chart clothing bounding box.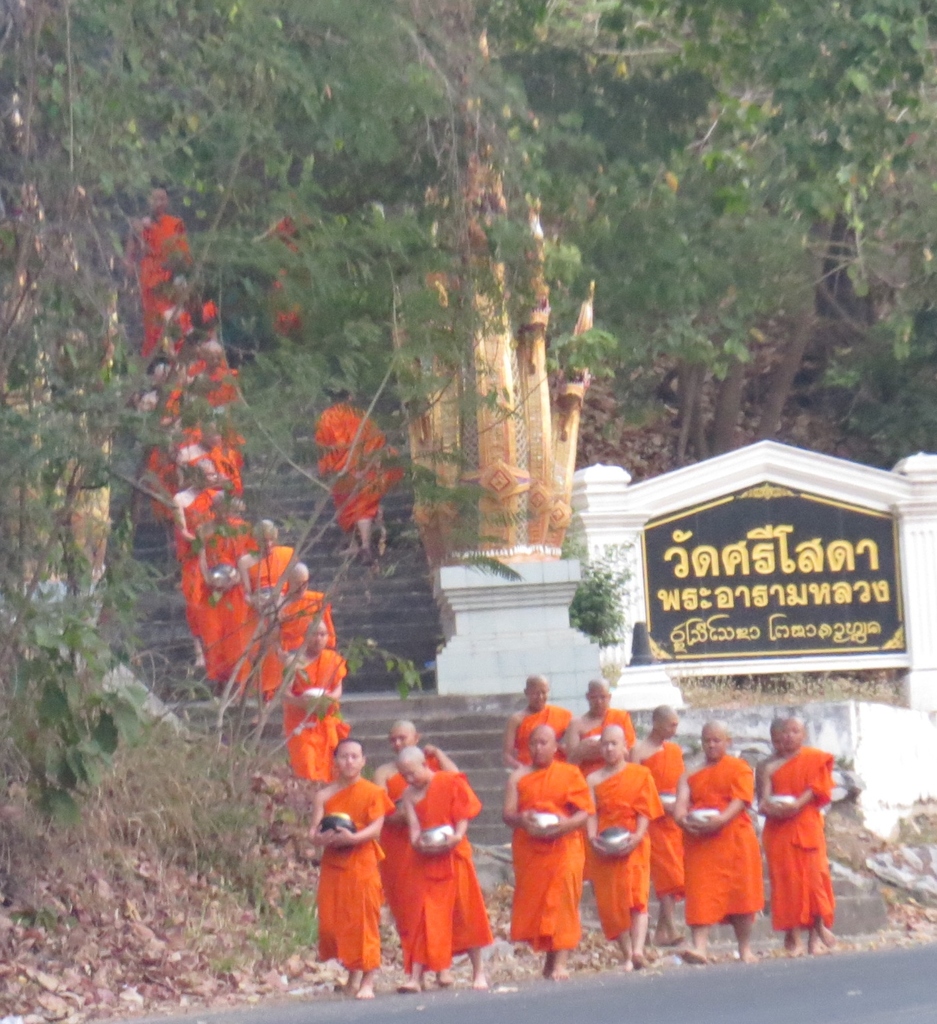
Charted: 545,702,651,768.
